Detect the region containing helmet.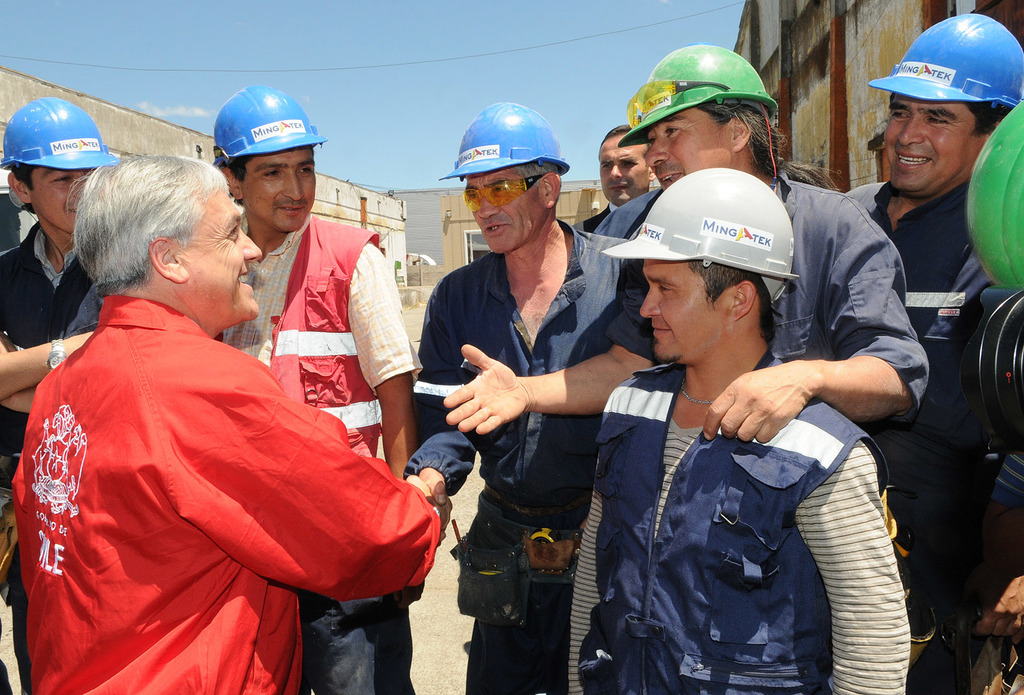
[611, 46, 794, 180].
